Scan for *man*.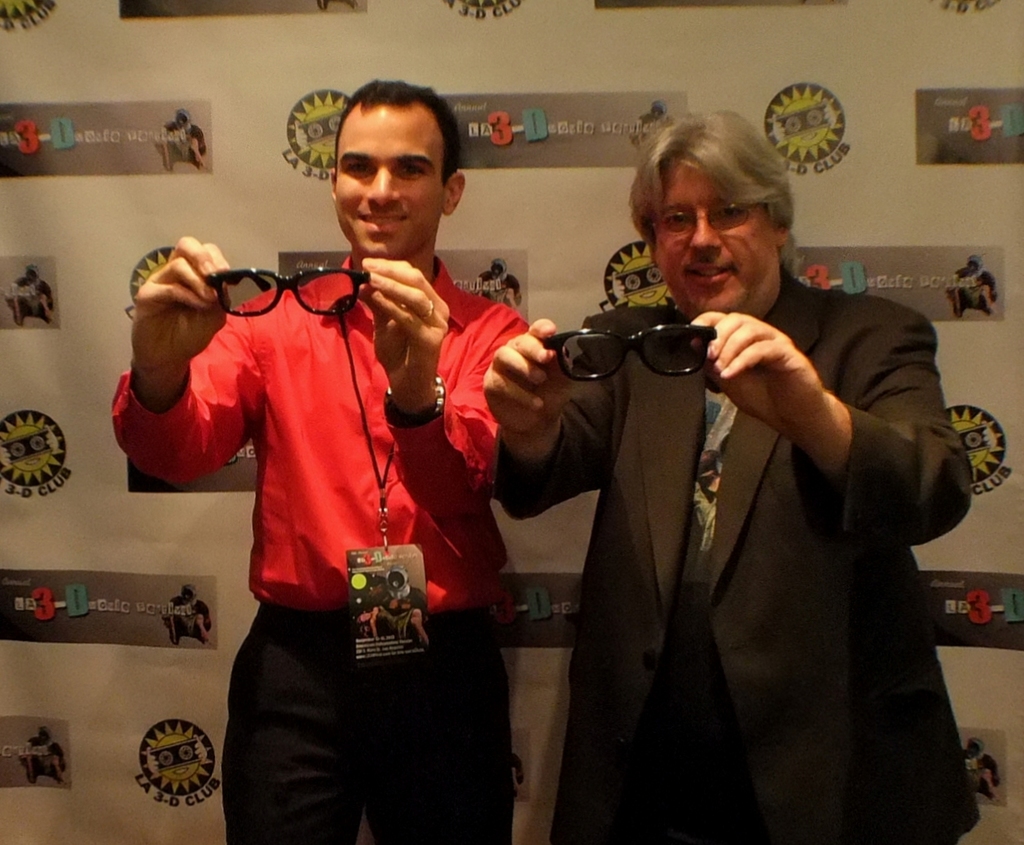
Scan result: <bbox>494, 106, 975, 832</bbox>.
